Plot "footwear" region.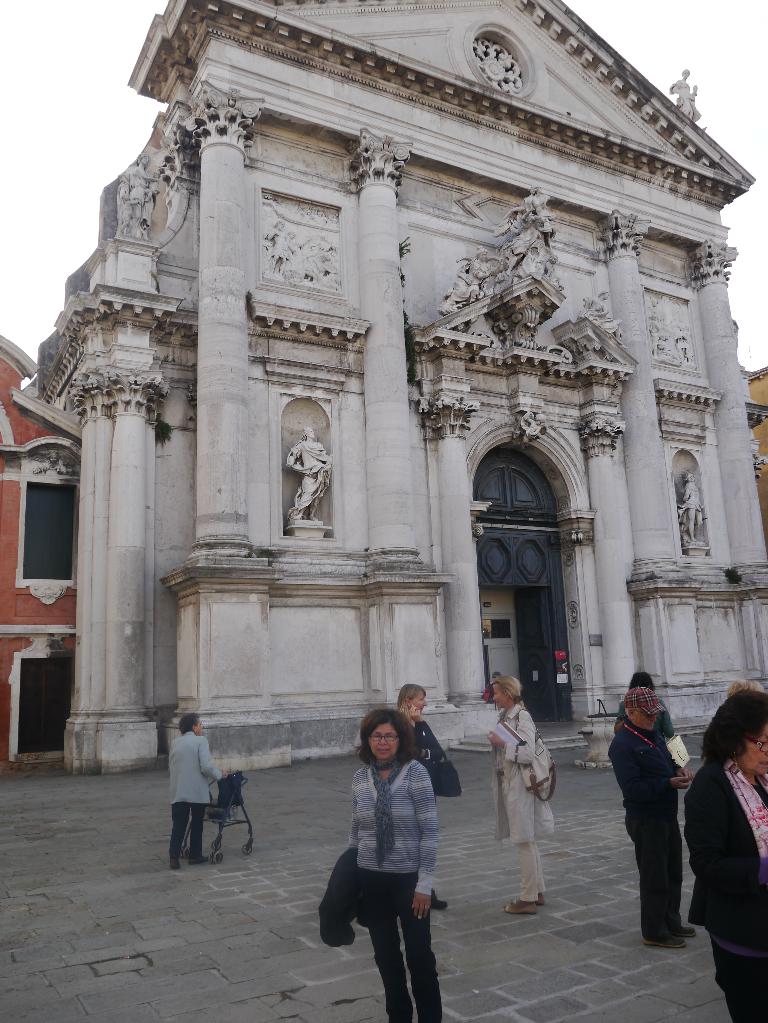
Plotted at select_region(506, 902, 533, 913).
